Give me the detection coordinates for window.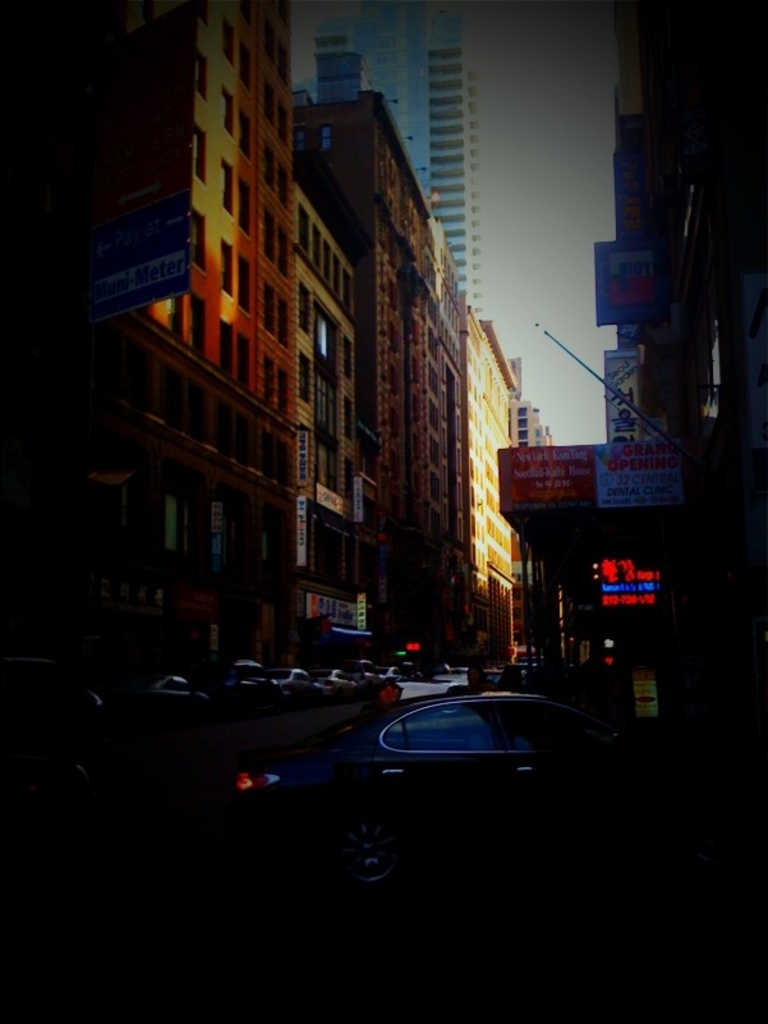
rect(427, 470, 441, 506).
